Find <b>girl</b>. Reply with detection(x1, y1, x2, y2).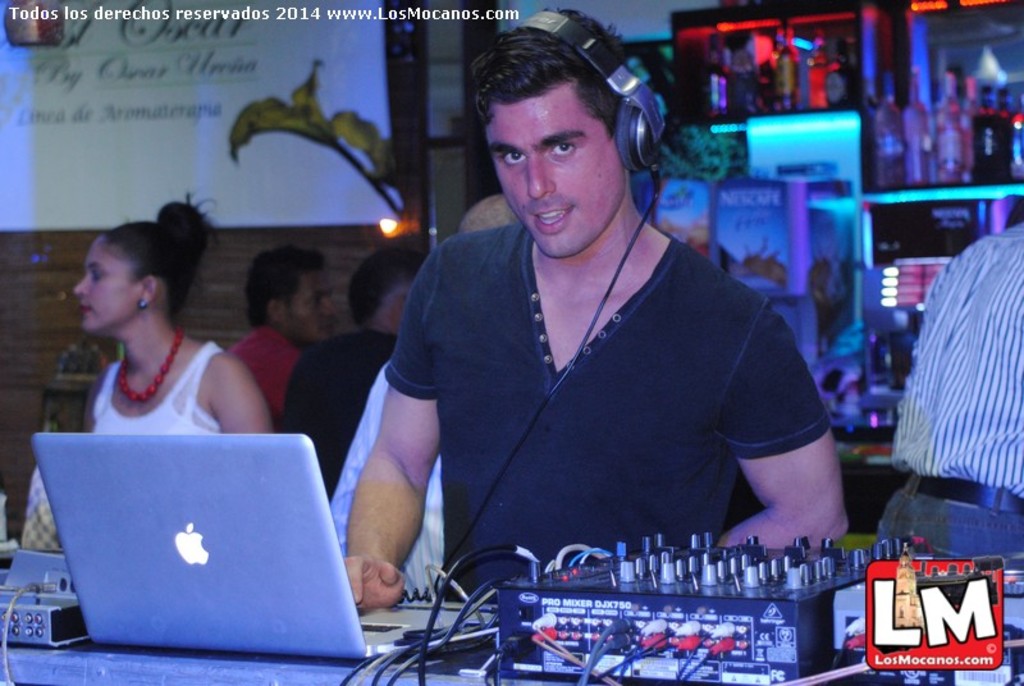
detection(76, 207, 270, 429).
